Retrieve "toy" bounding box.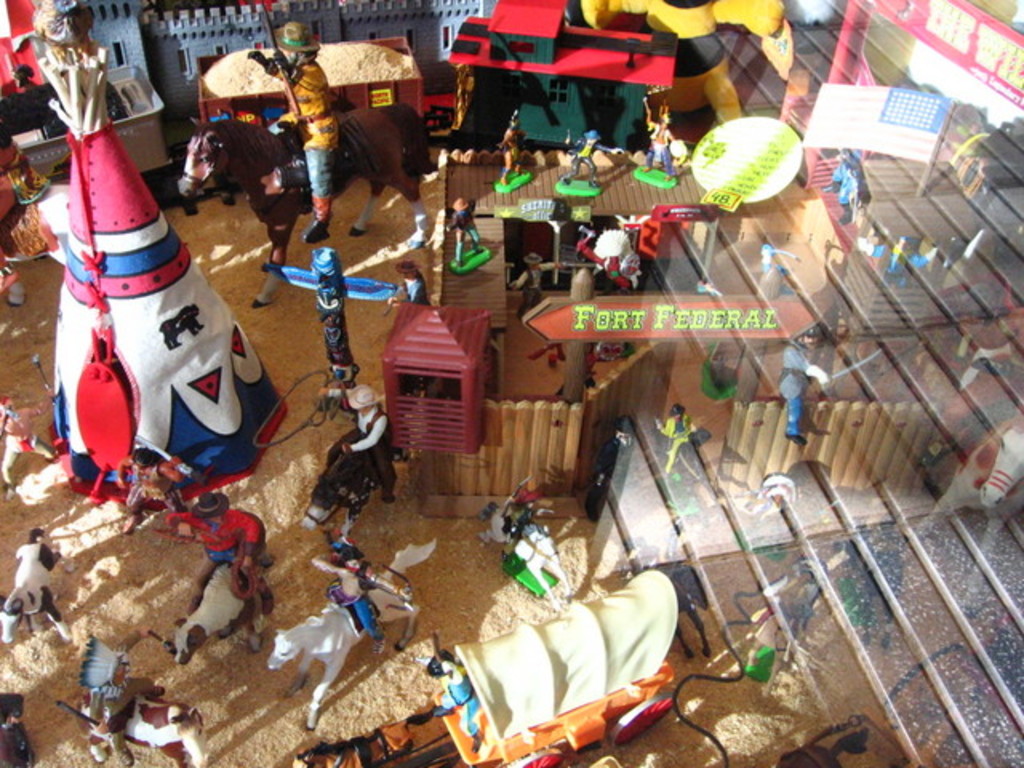
Bounding box: left=309, top=534, right=419, bottom=648.
